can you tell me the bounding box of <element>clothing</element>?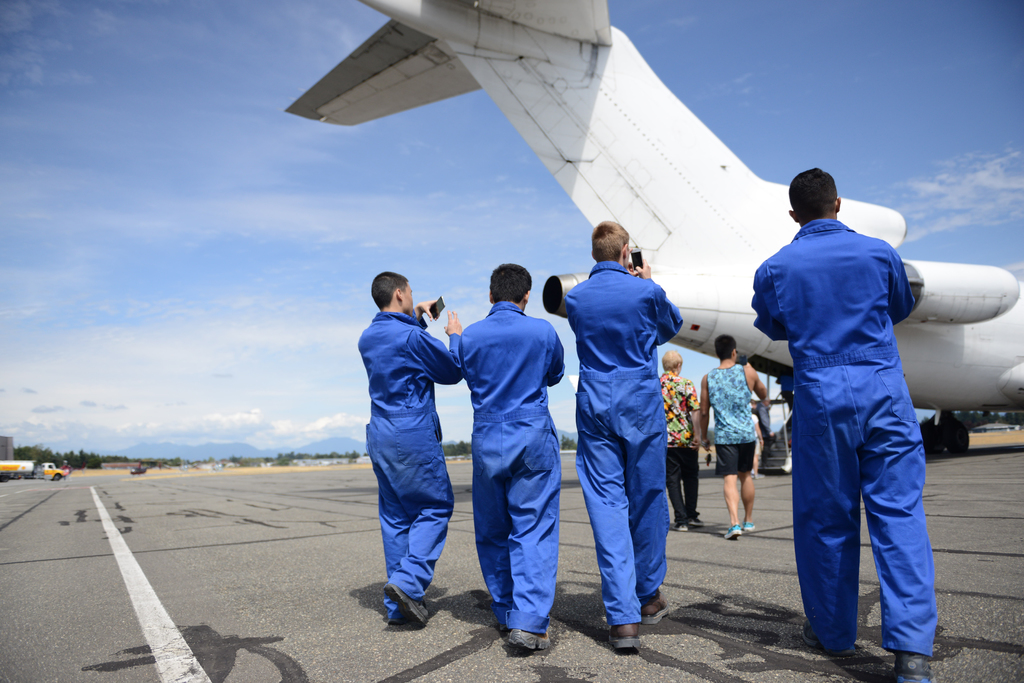
select_region(650, 359, 701, 518).
